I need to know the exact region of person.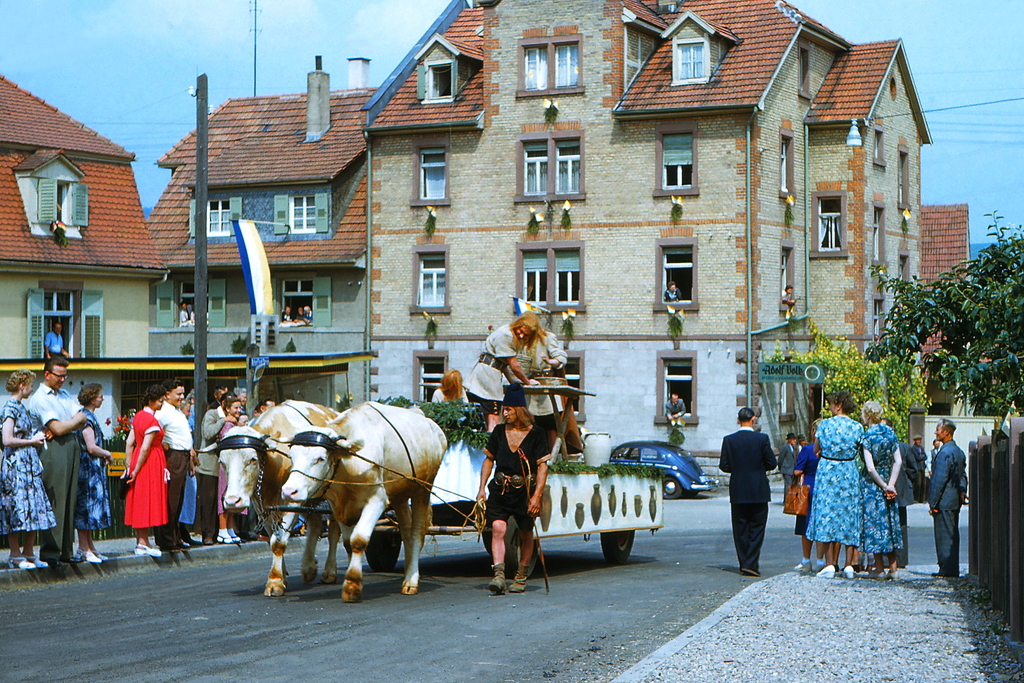
Region: (left=662, top=390, right=689, bottom=427).
